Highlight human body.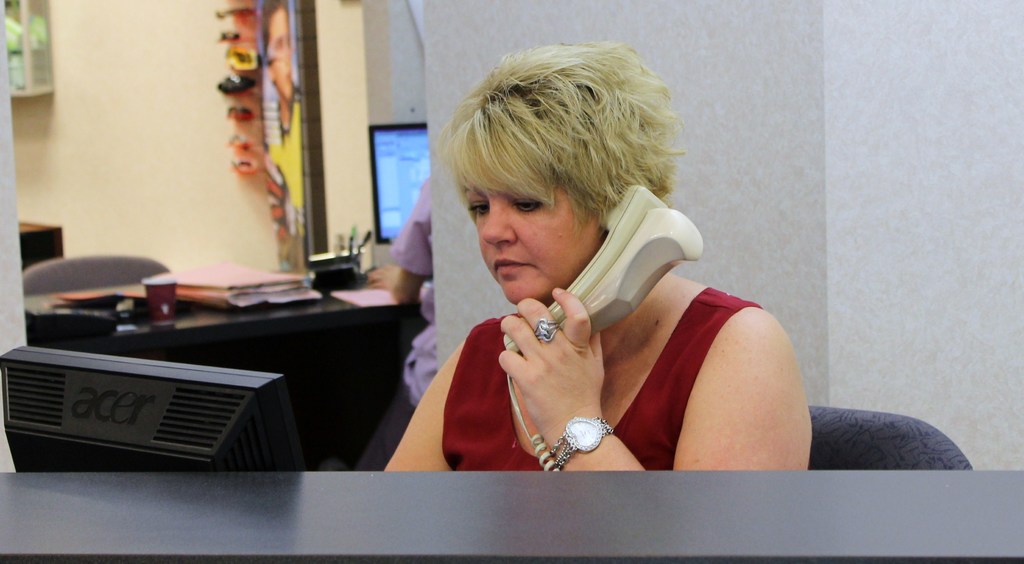
Highlighted region: <bbox>390, 67, 739, 483</bbox>.
